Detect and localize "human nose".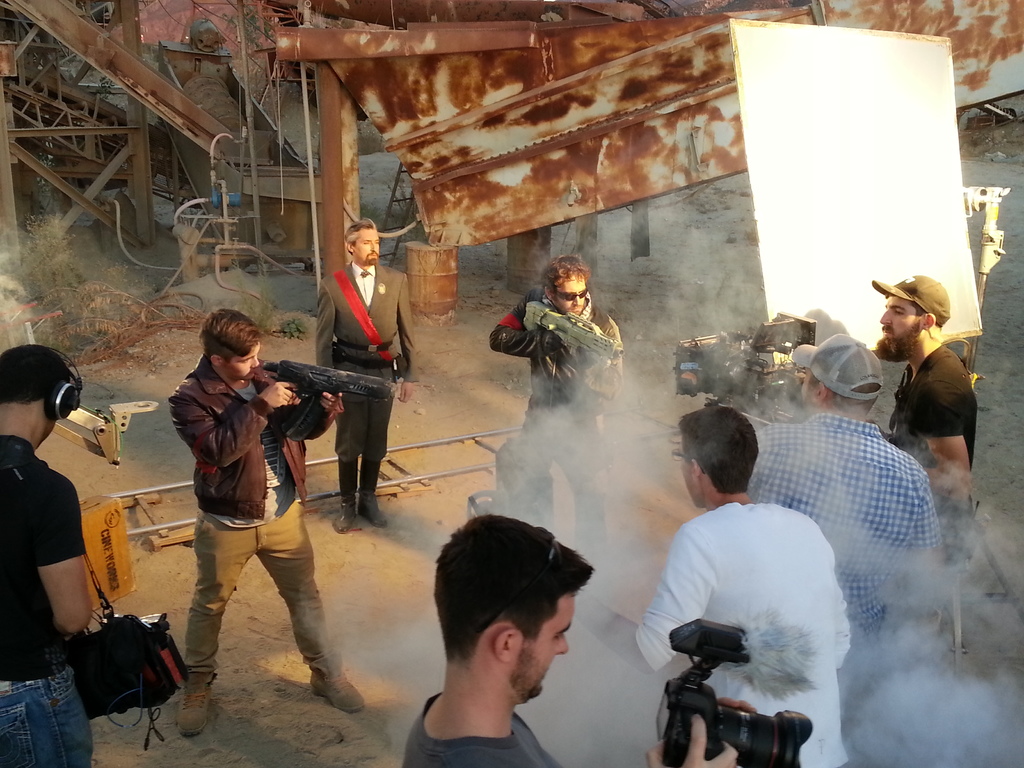
Localized at 366:241:376:252.
